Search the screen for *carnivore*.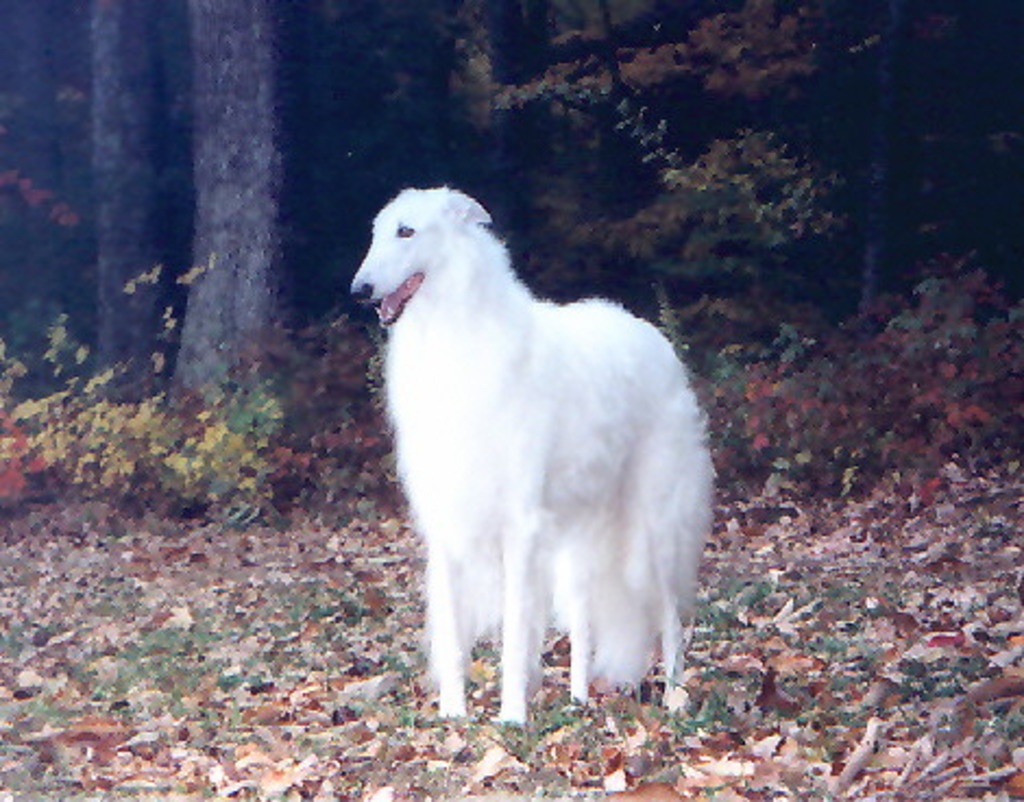
Found at [x1=349, y1=185, x2=715, y2=728].
